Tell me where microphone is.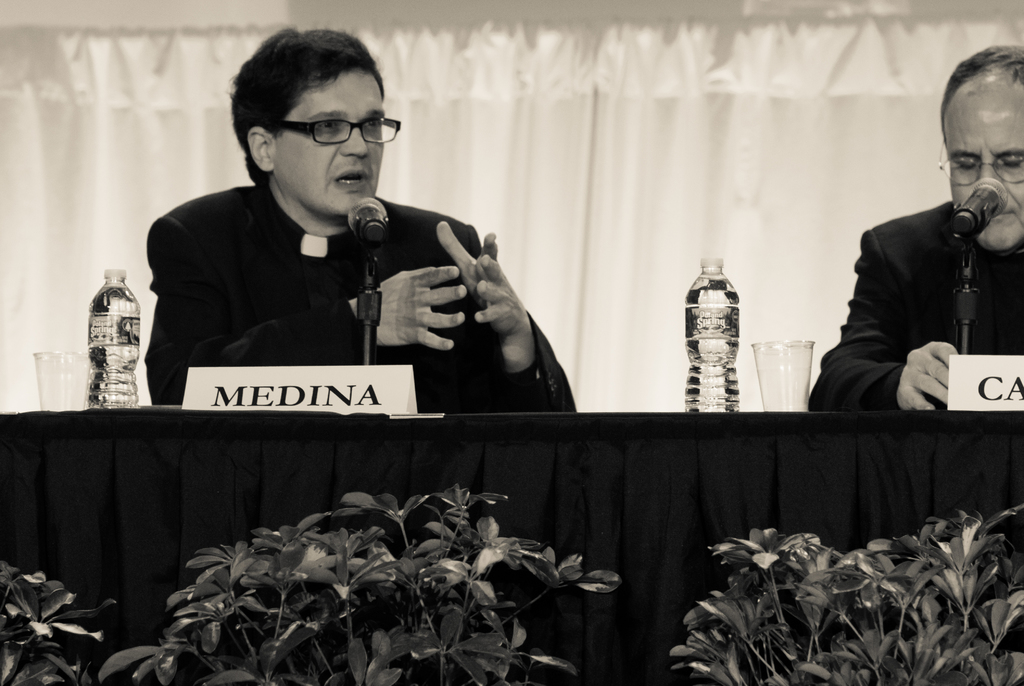
microphone is at bbox(346, 192, 388, 234).
